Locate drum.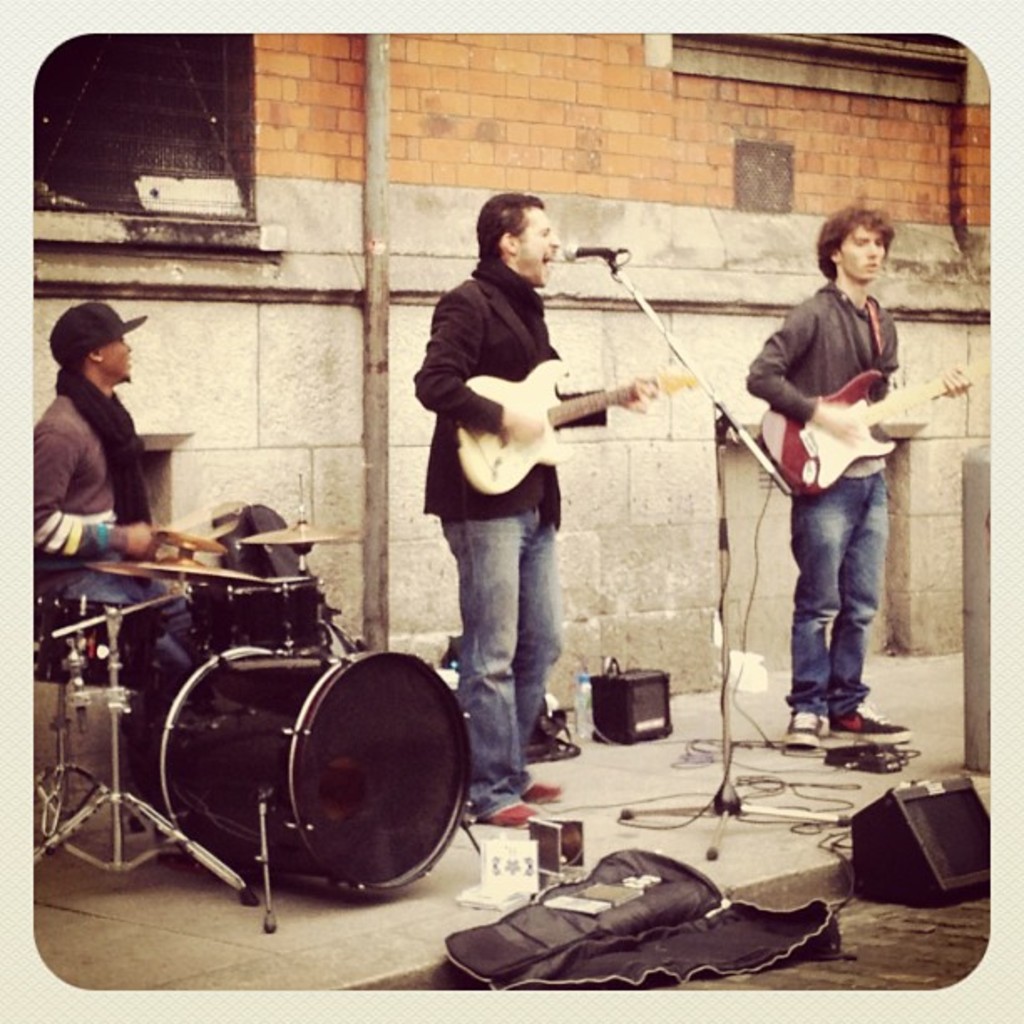
Bounding box: <bbox>187, 577, 335, 653</bbox>.
